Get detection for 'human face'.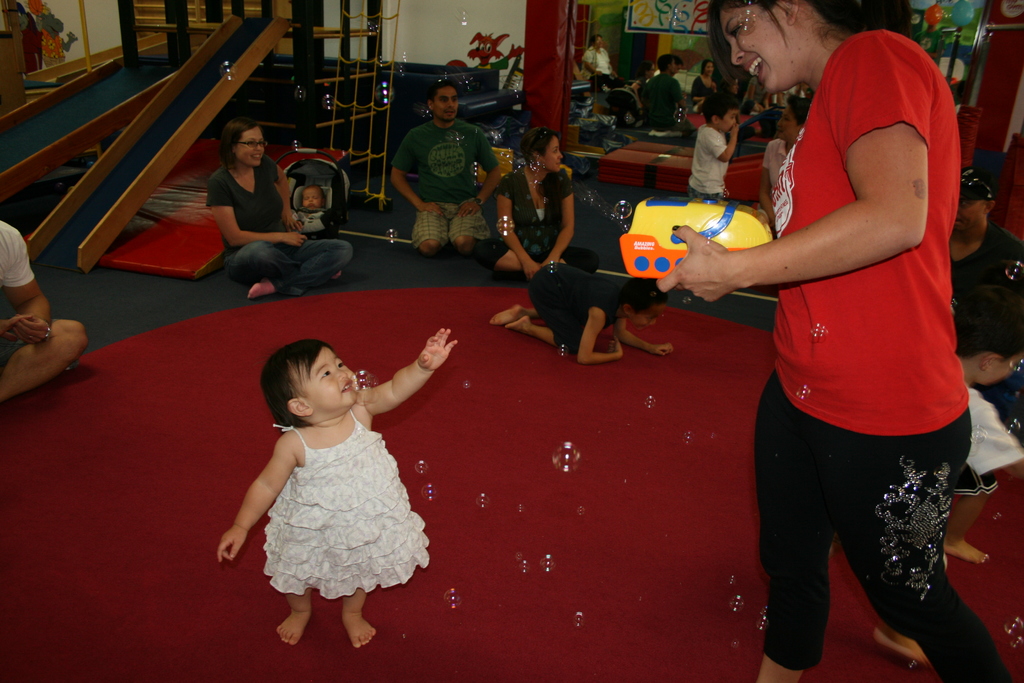
Detection: <region>300, 185, 320, 211</region>.
